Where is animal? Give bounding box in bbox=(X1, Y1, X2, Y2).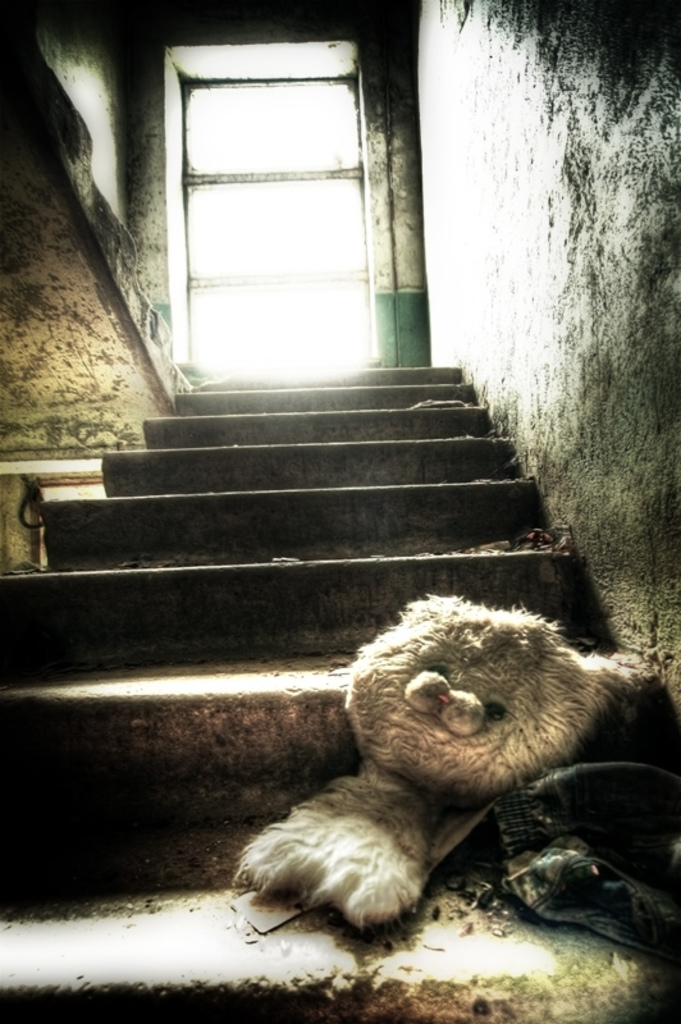
bbox=(230, 585, 657, 927).
